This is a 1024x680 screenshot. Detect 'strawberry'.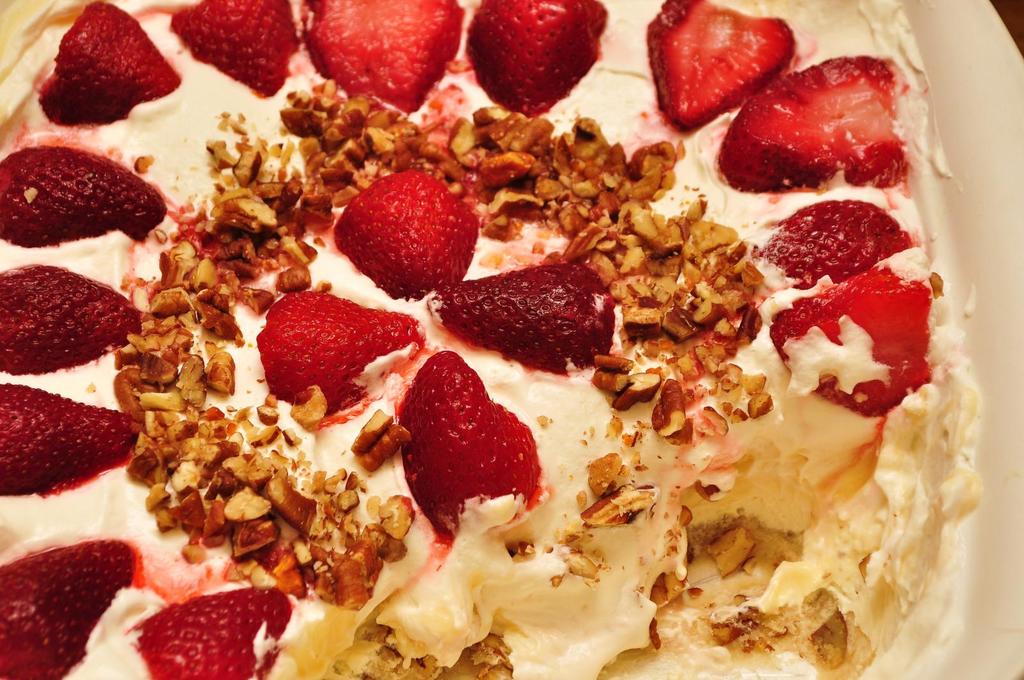
bbox(305, 0, 463, 101).
